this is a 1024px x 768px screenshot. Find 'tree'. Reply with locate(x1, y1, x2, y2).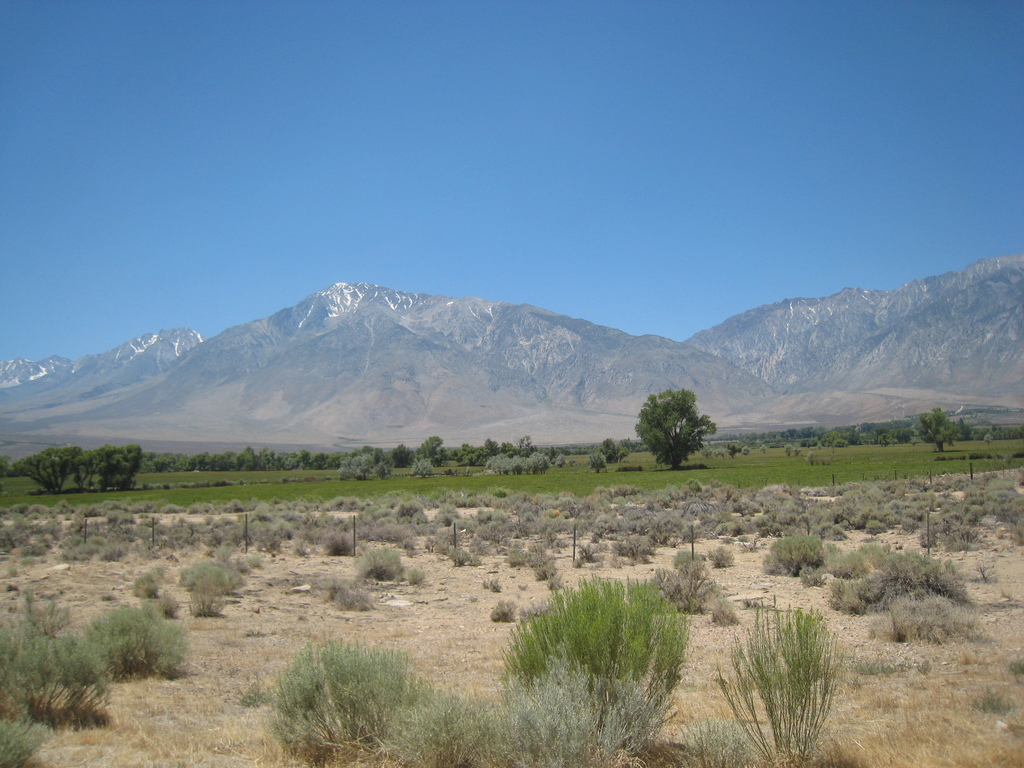
locate(634, 374, 725, 474).
